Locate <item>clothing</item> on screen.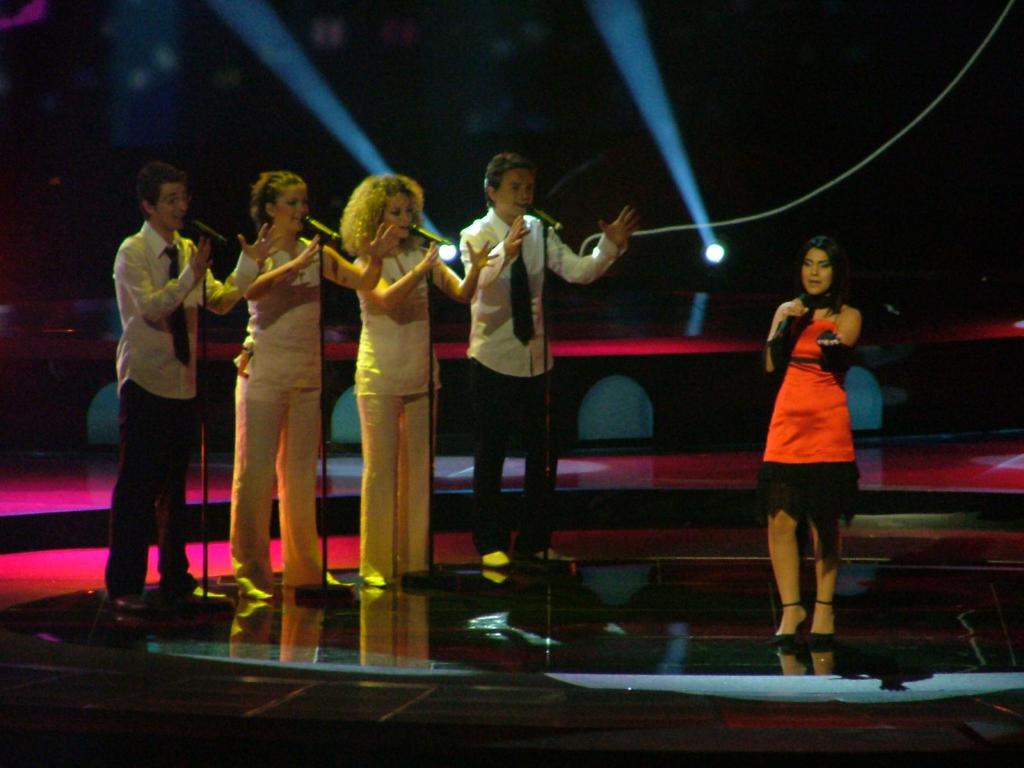
On screen at 759 310 861 526.
